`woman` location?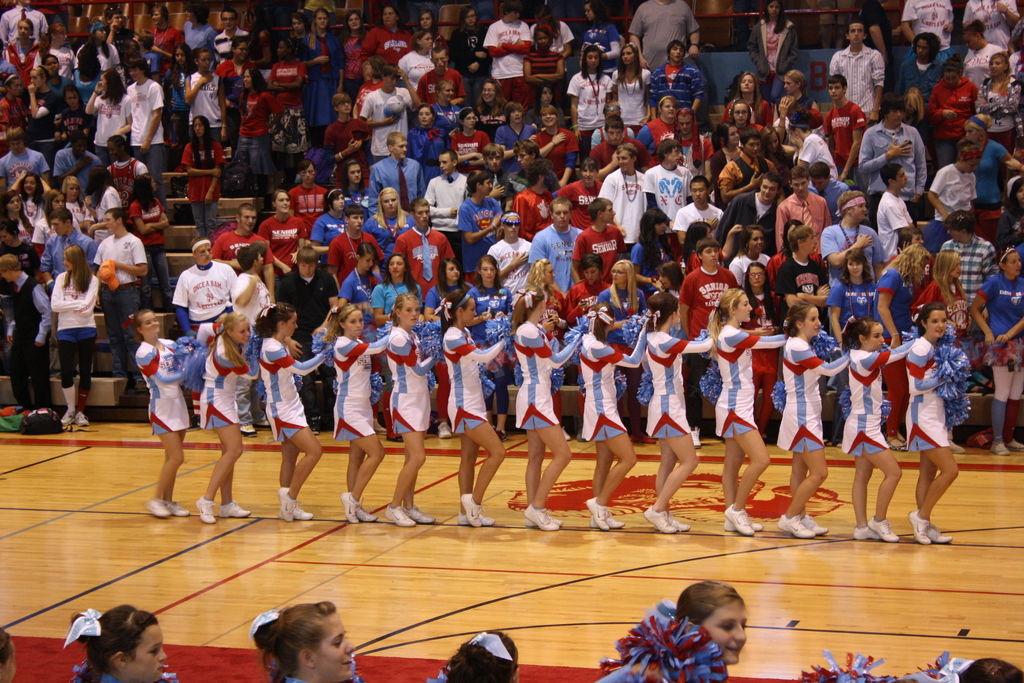
[x1=355, y1=188, x2=415, y2=259]
